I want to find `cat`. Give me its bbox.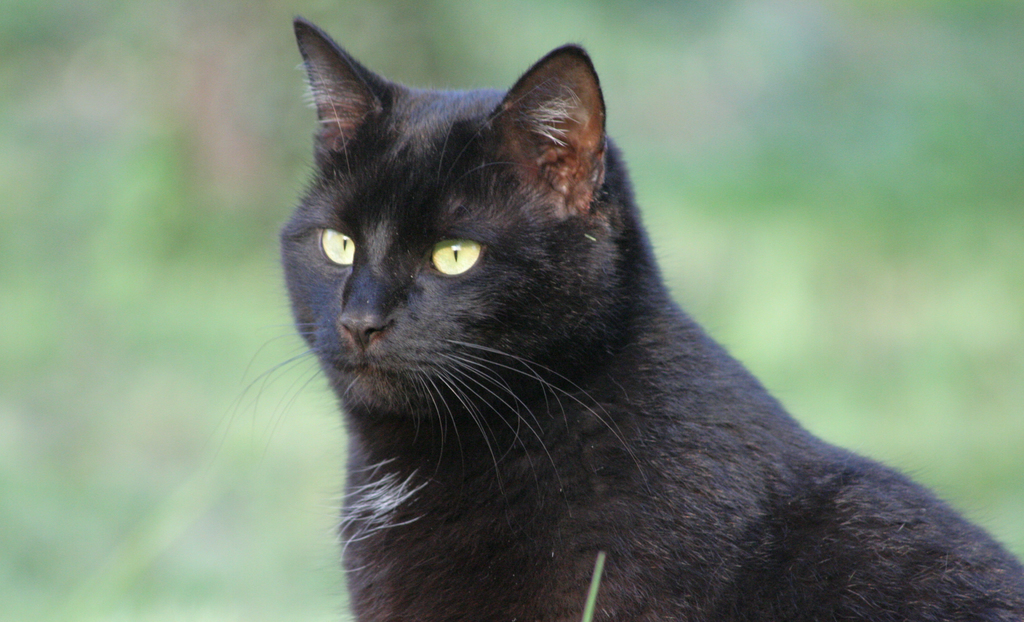
select_region(216, 14, 1023, 621).
